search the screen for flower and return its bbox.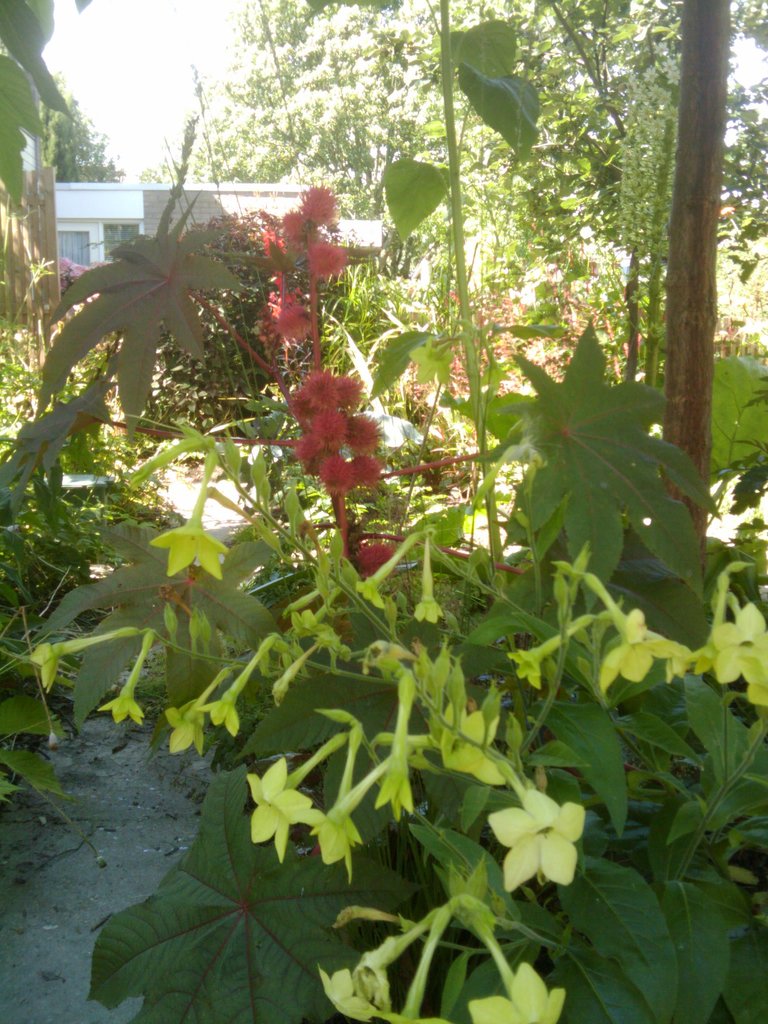
Found: <box>275,212,321,248</box>.
